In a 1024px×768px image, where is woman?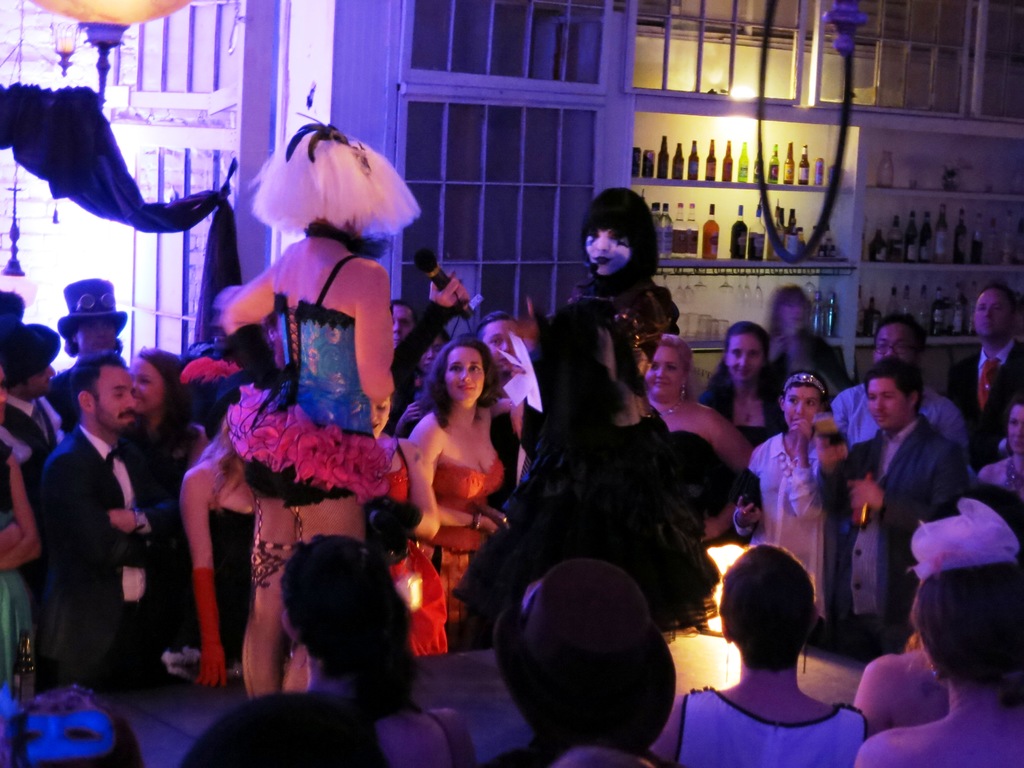
box=[966, 392, 1023, 543].
